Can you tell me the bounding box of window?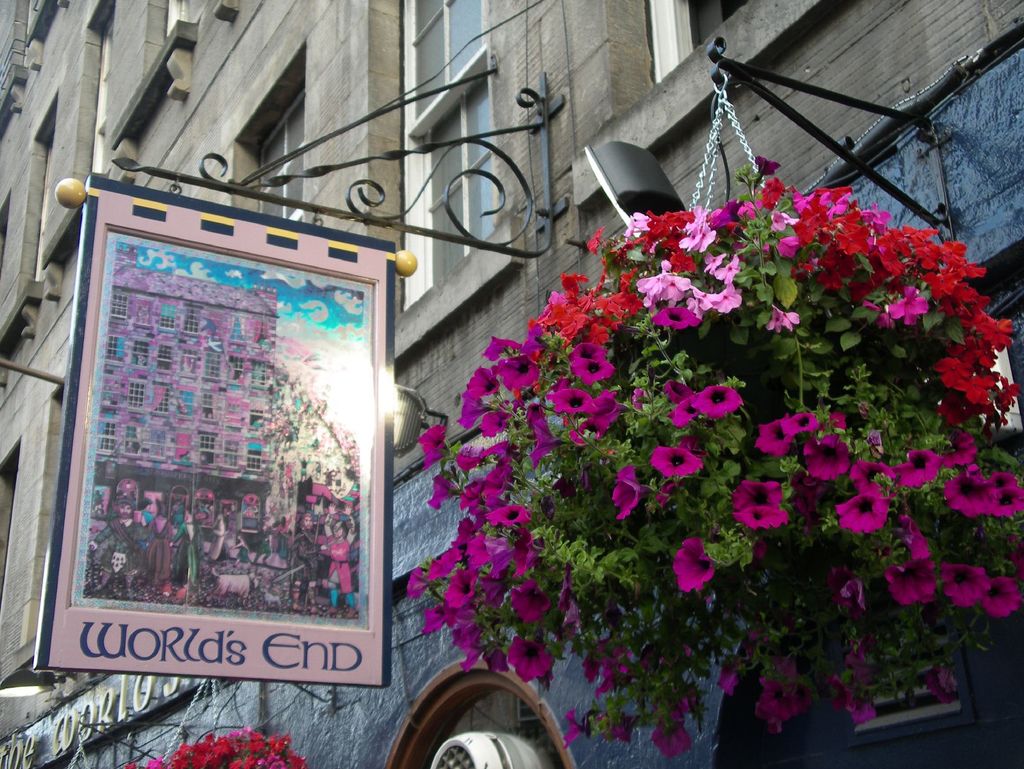
left=250, top=87, right=306, bottom=221.
